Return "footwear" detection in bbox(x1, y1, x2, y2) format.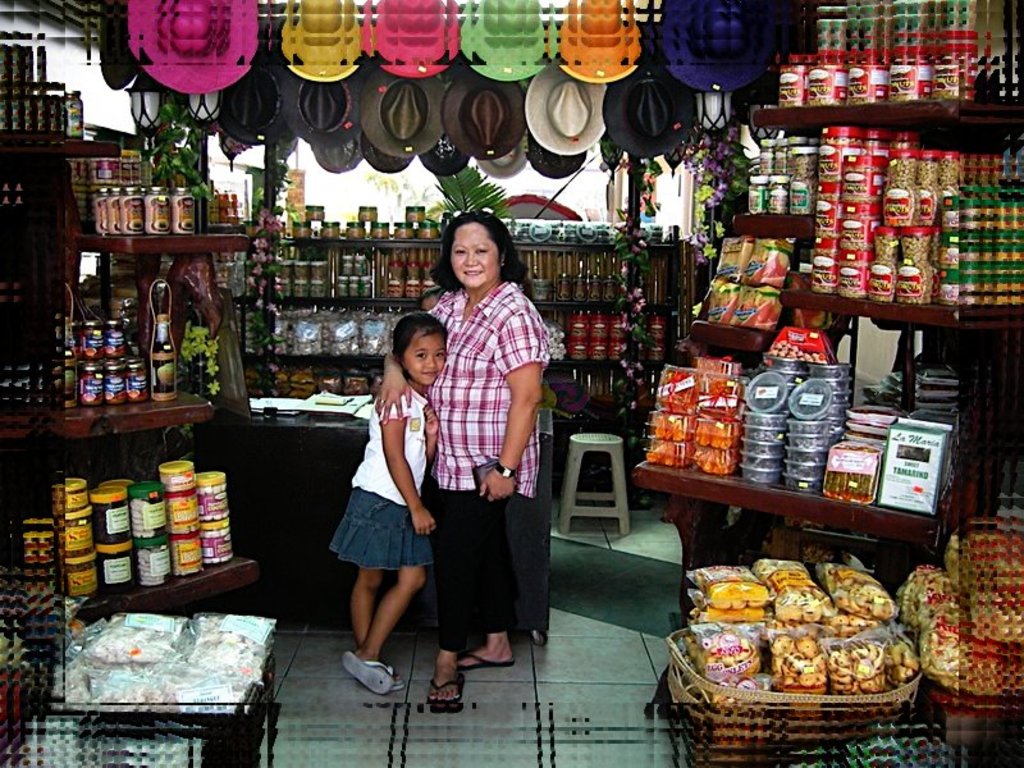
bbox(461, 652, 513, 668).
